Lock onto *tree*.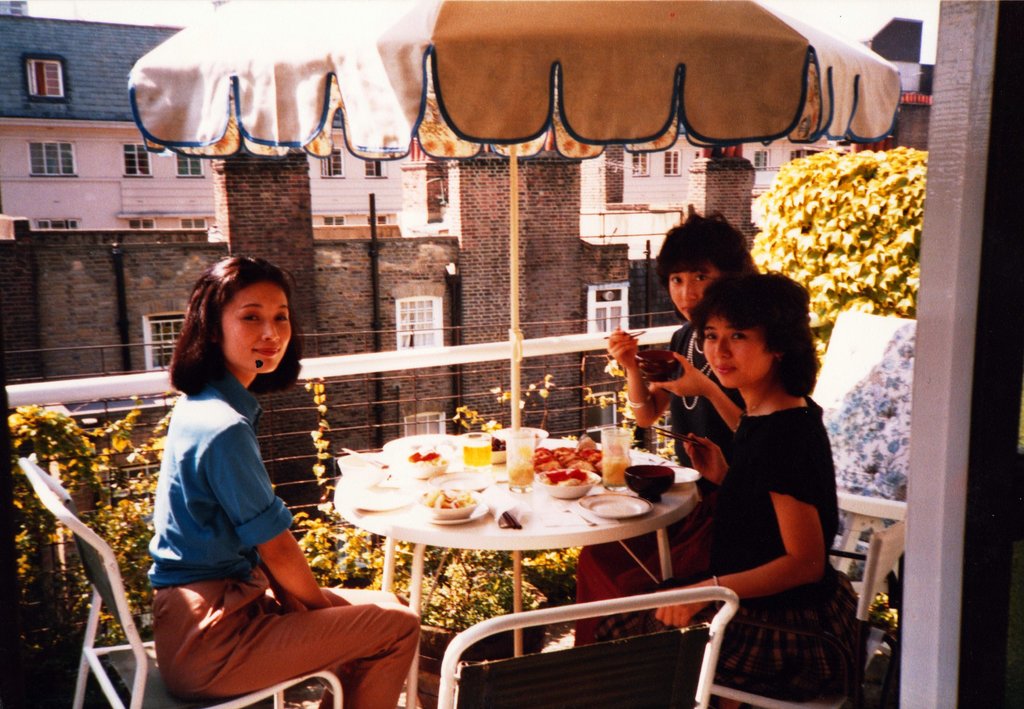
Locked: [0, 407, 174, 708].
